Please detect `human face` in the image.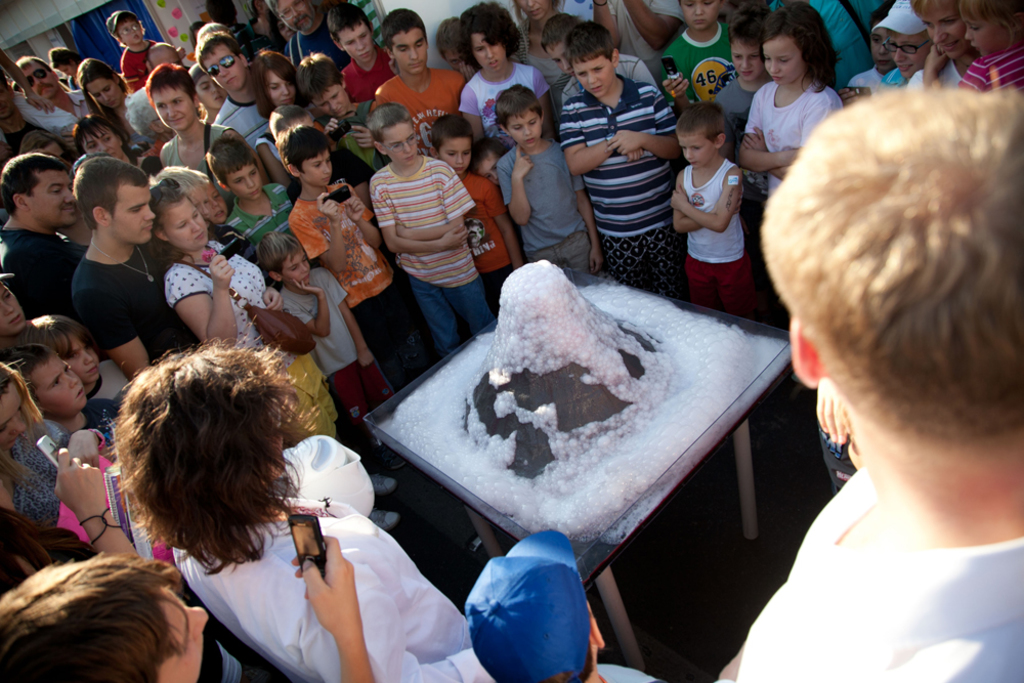
box(676, 127, 717, 169).
